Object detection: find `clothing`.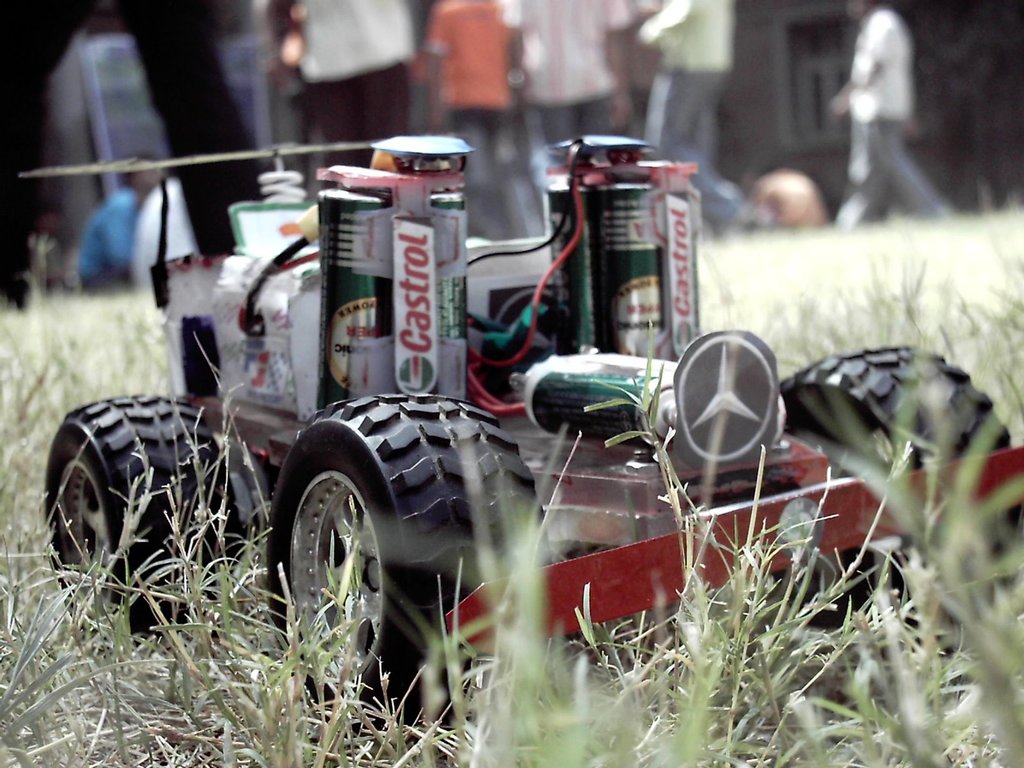
x1=286, y1=0, x2=408, y2=147.
